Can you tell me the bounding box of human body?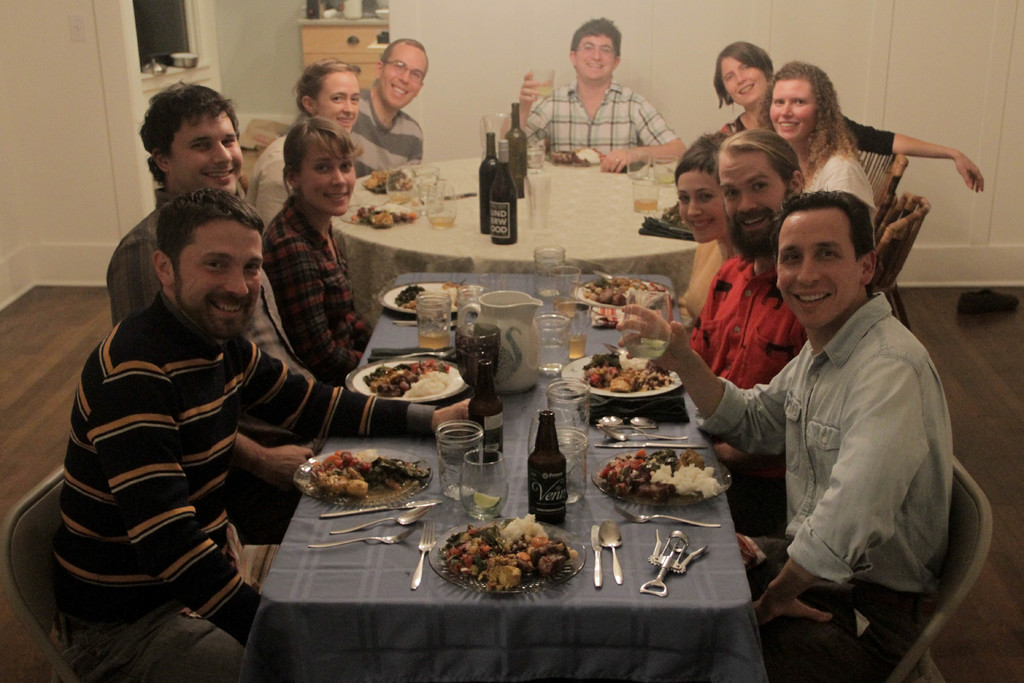
688,251,842,511.
